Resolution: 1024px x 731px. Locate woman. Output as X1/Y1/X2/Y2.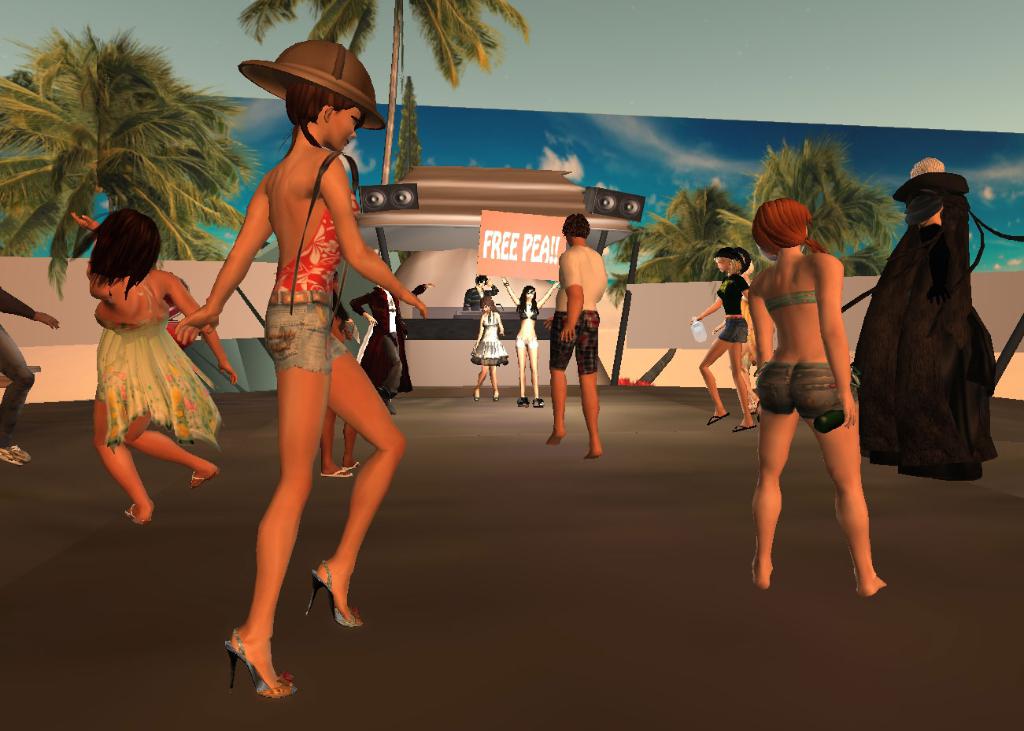
497/270/564/410.
